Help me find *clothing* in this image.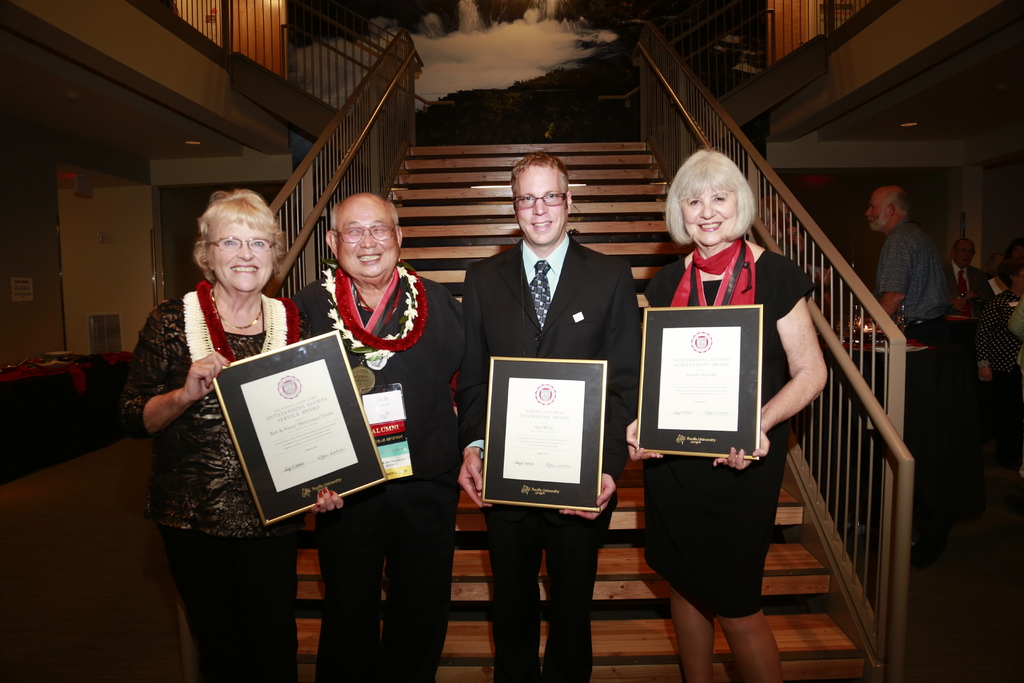
Found it: box(991, 289, 1023, 393).
